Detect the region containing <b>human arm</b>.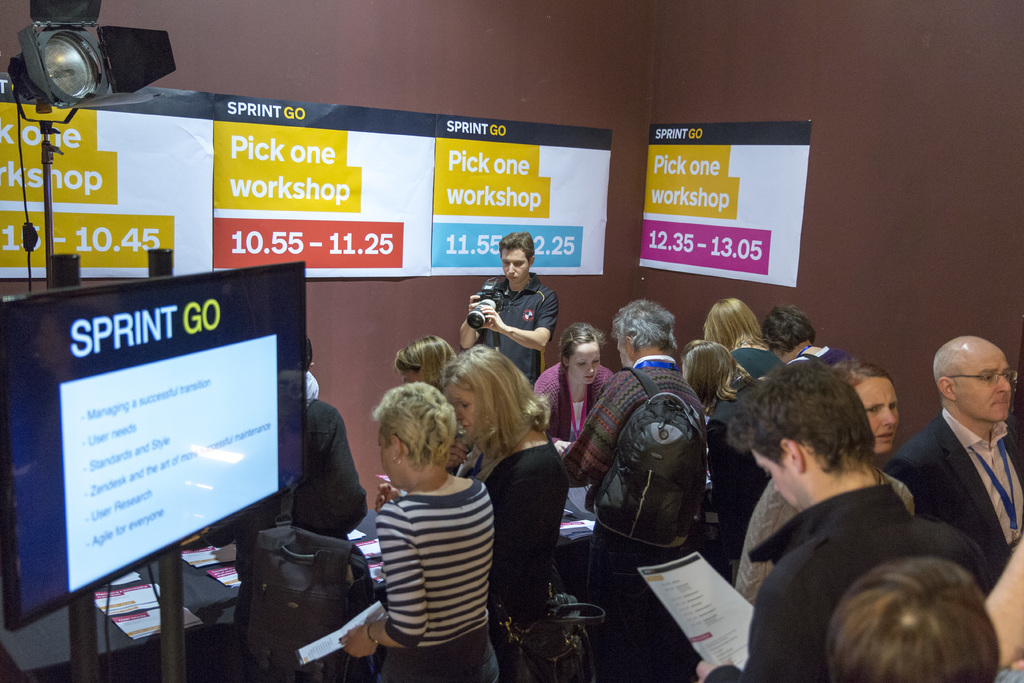
BBox(335, 497, 428, 651).
